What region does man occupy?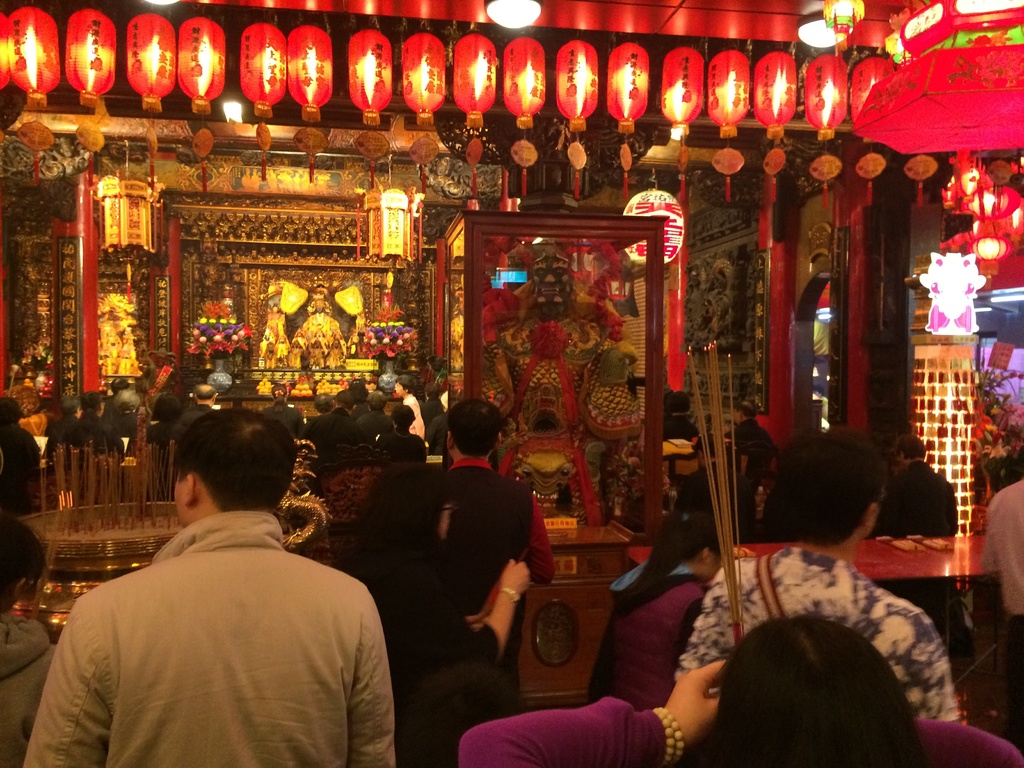
179, 383, 223, 431.
